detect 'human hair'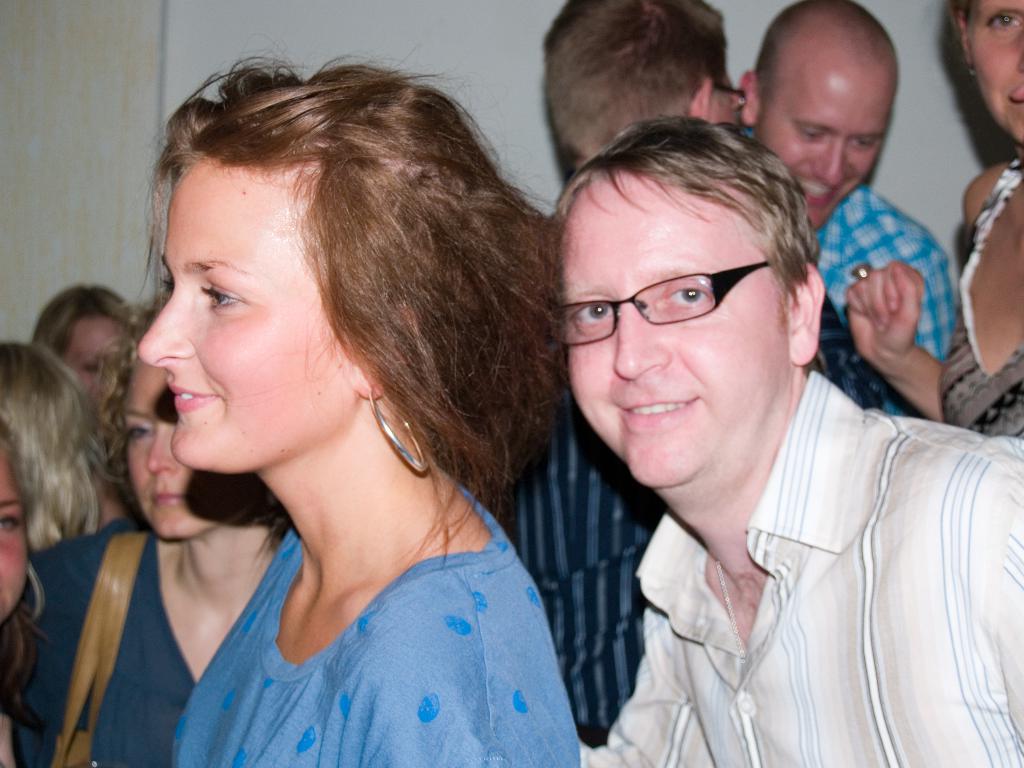
535/0/735/156
